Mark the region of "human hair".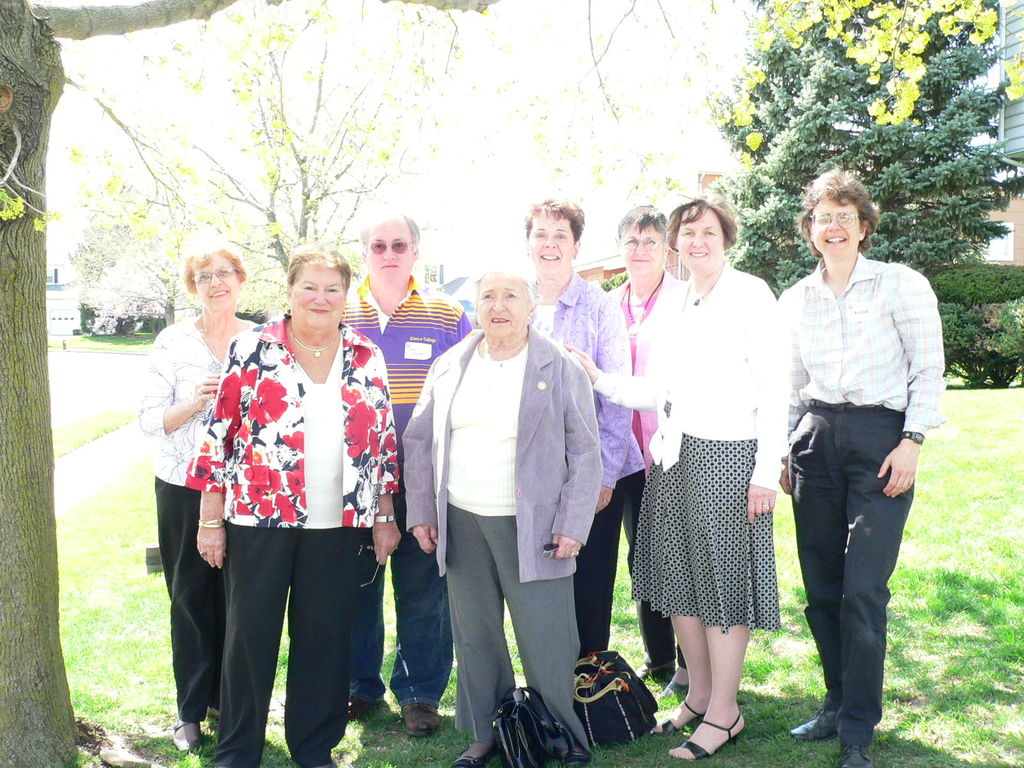
Region: [left=181, top=244, right=248, bottom=294].
